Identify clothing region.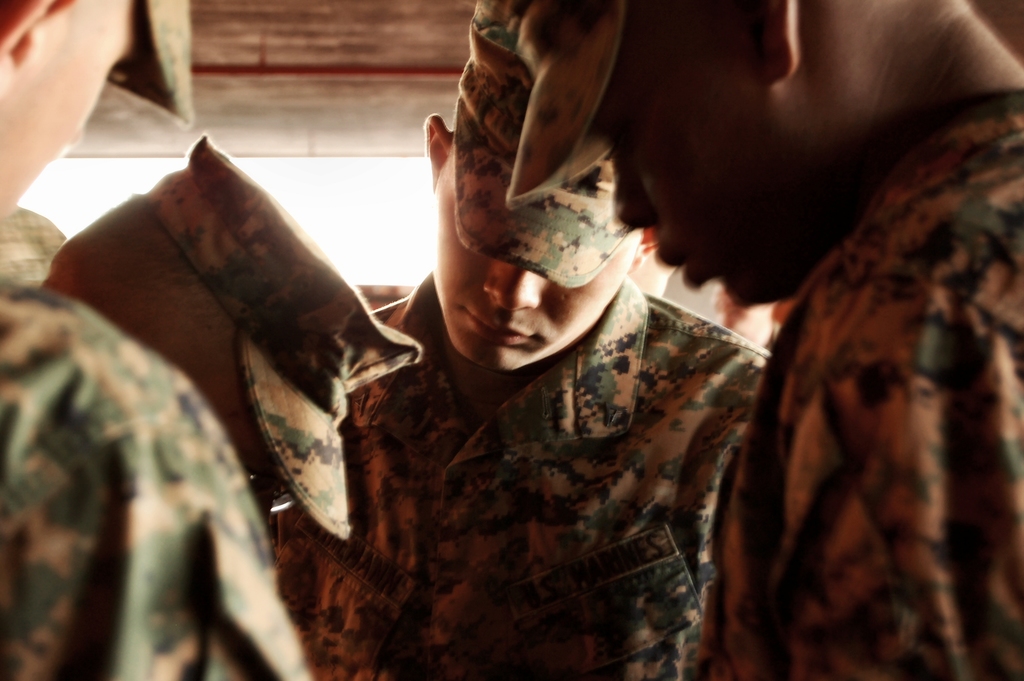
Region: detection(292, 224, 798, 663).
